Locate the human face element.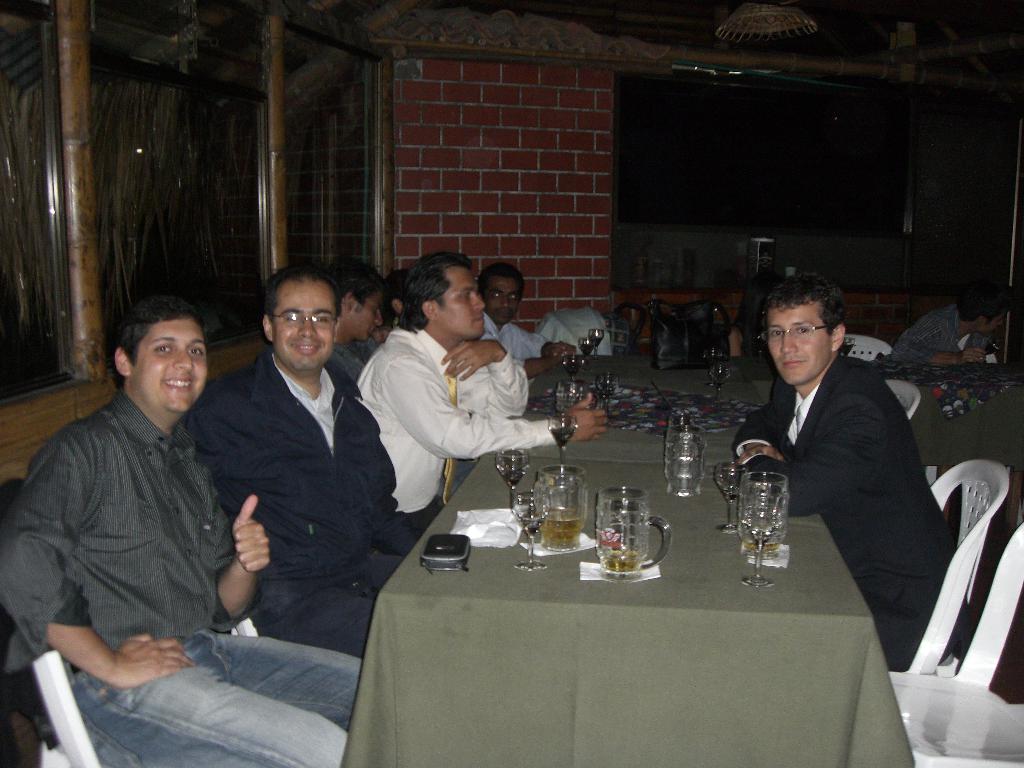
Element bbox: <bbox>771, 304, 830, 383</bbox>.
